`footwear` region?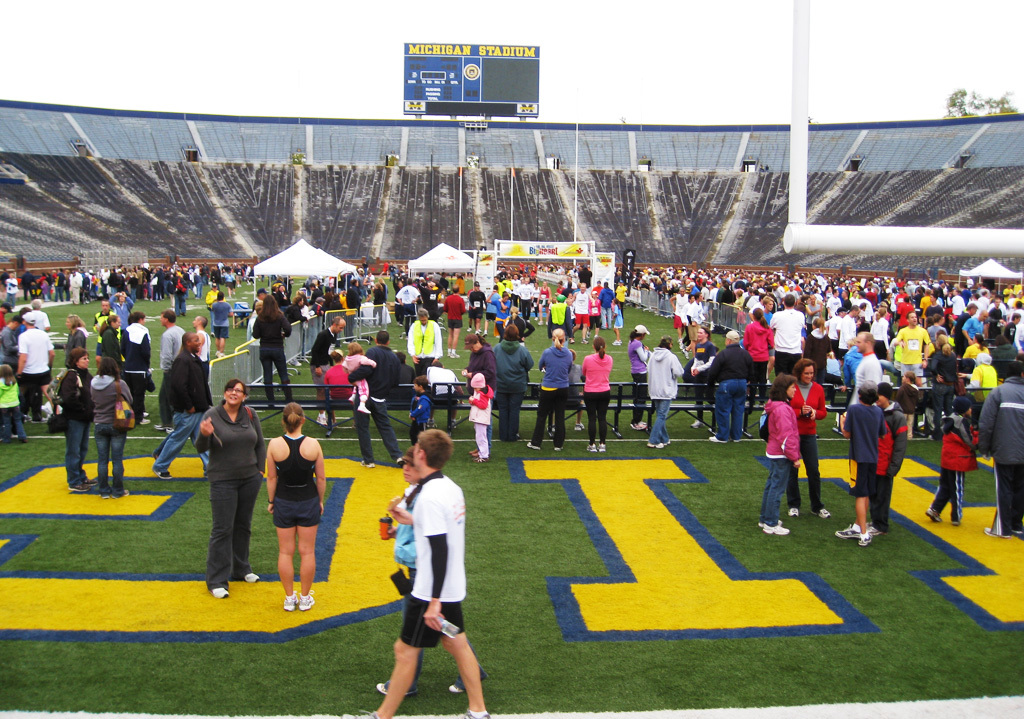
select_region(298, 592, 318, 611)
